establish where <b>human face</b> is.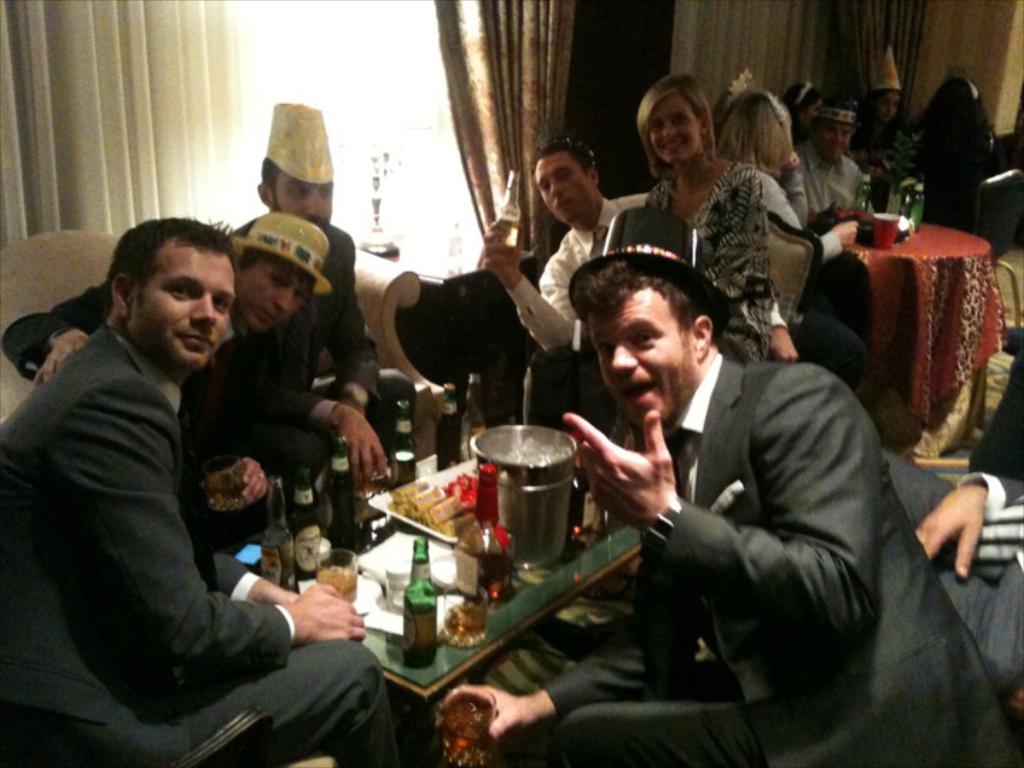
Established at (left=875, top=90, right=897, bottom=124).
